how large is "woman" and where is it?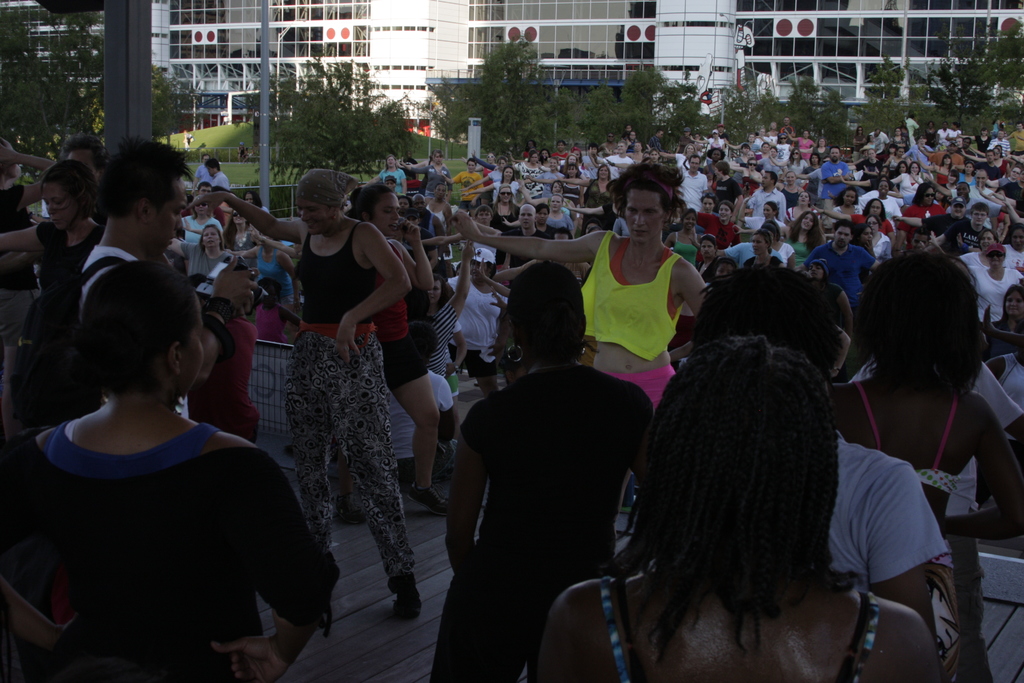
Bounding box: [927, 154, 957, 182].
